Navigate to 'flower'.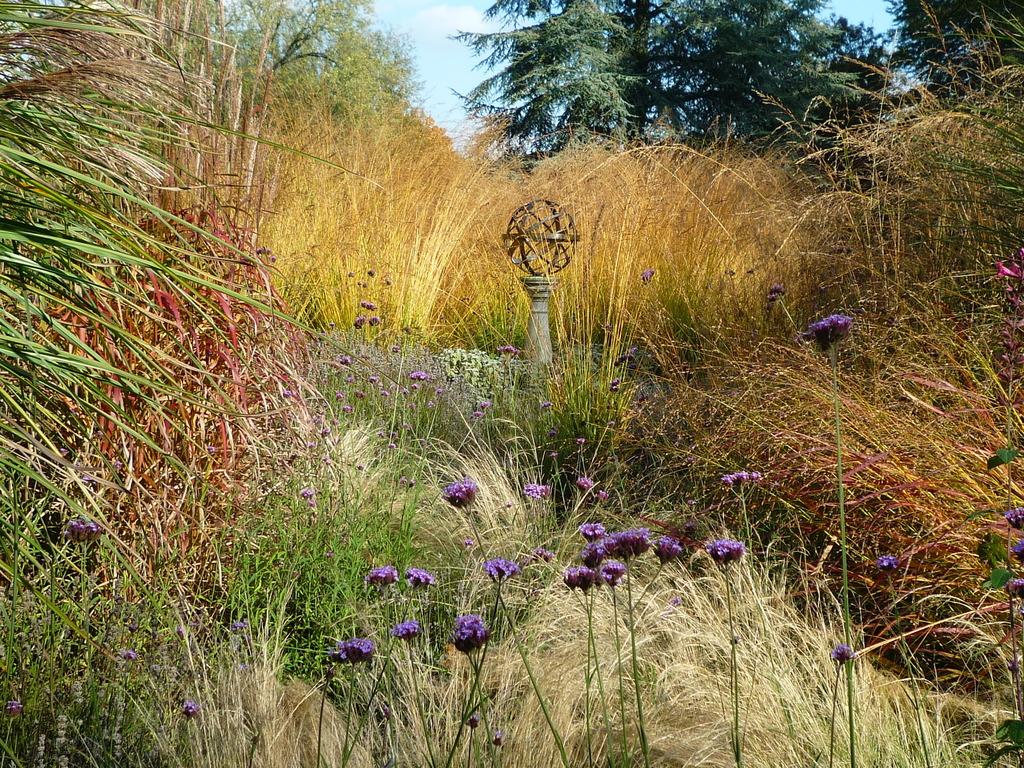
Navigation target: [left=451, top=611, right=489, bottom=655].
